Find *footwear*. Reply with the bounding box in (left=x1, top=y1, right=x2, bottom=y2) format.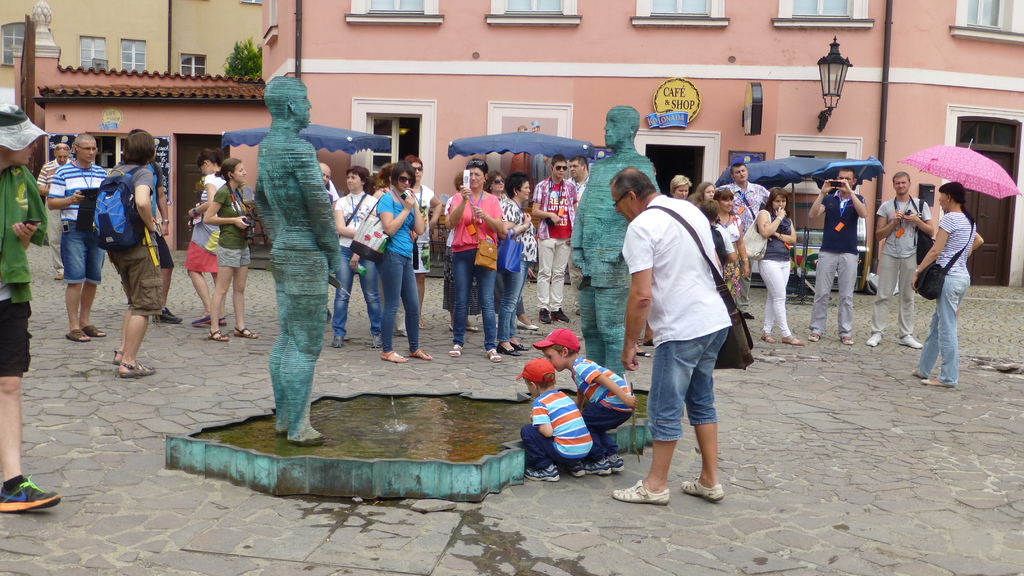
(left=922, top=379, right=950, bottom=387).
